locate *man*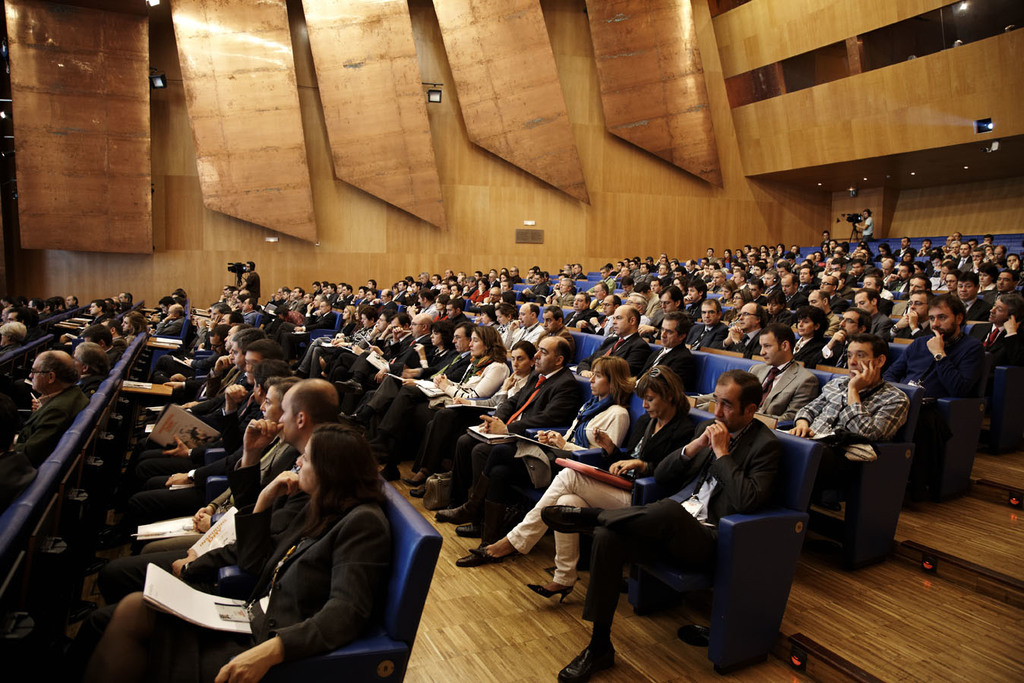
l=330, t=312, r=401, b=361
